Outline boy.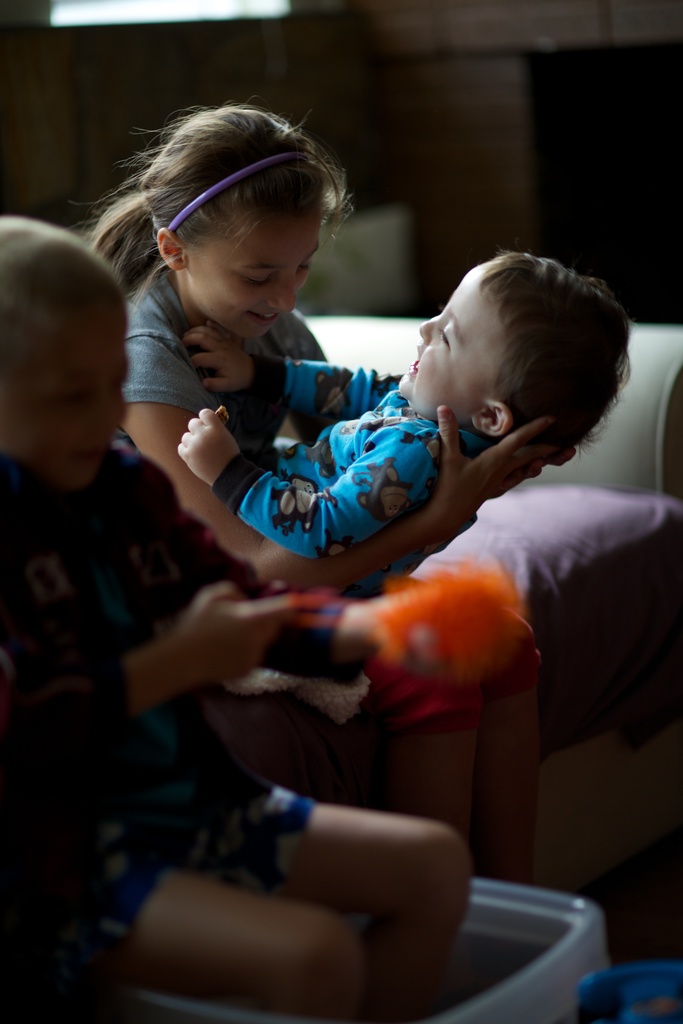
Outline: <bbox>164, 241, 623, 592</bbox>.
